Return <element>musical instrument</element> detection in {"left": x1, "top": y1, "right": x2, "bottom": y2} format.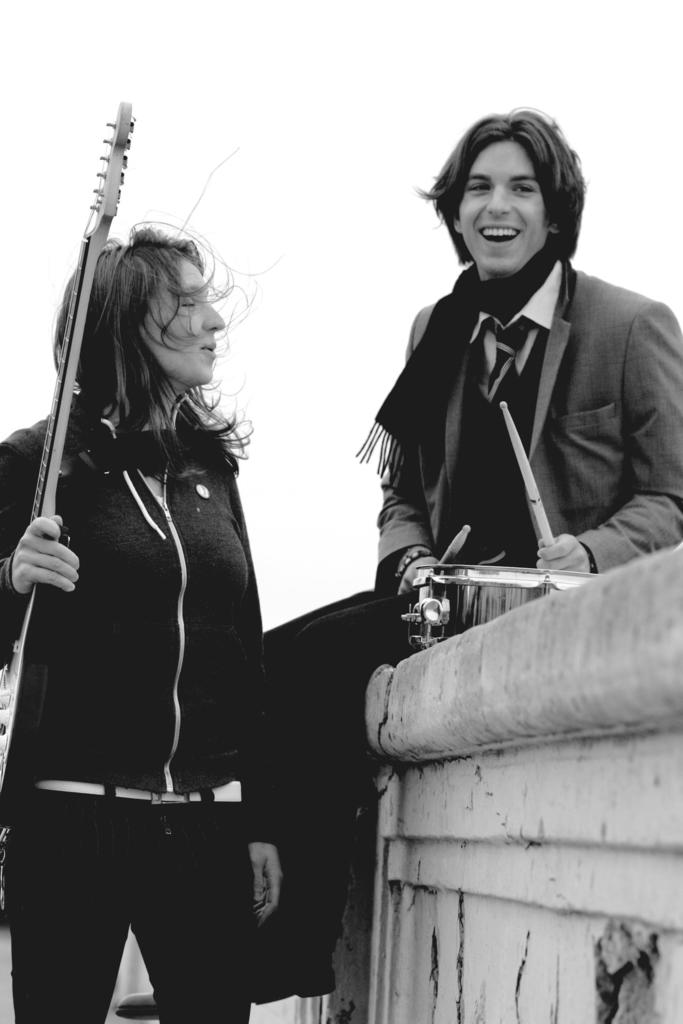
{"left": 0, "top": 101, "right": 132, "bottom": 911}.
